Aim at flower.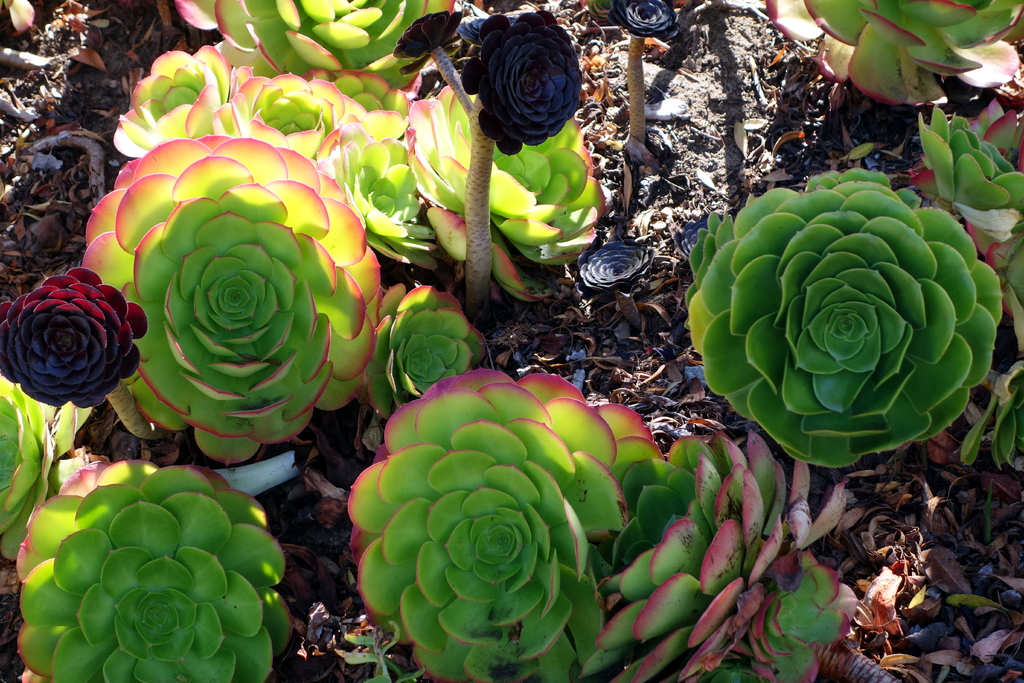
Aimed at 586, 0, 614, 26.
